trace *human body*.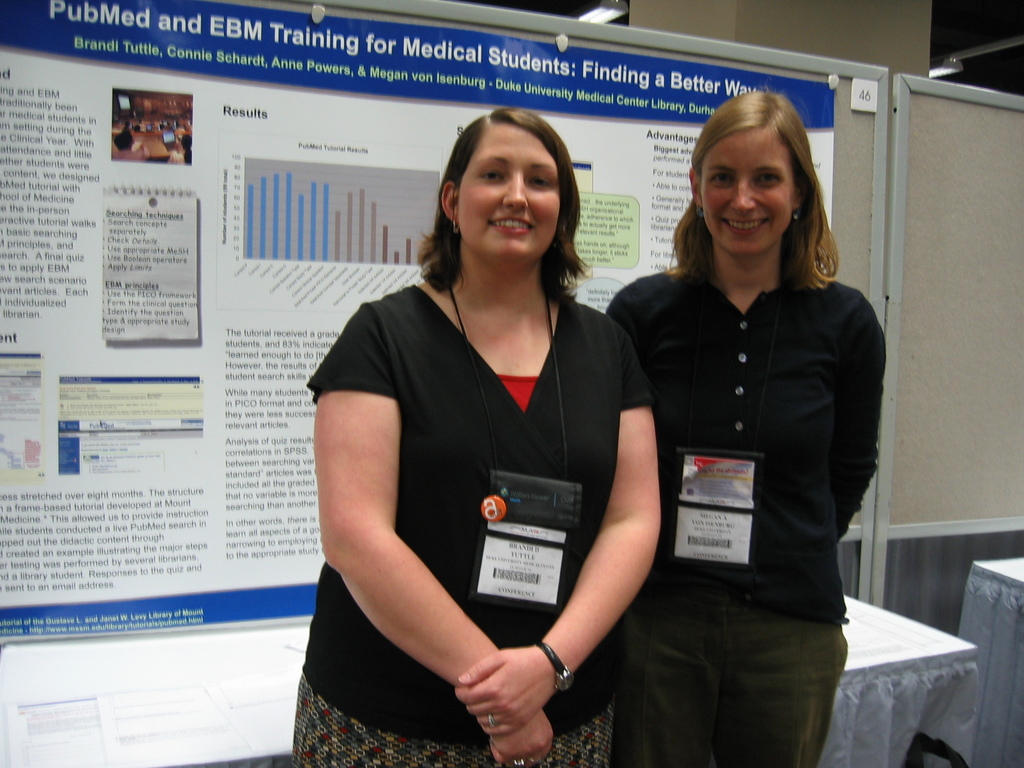
Traced to 604 238 883 767.
